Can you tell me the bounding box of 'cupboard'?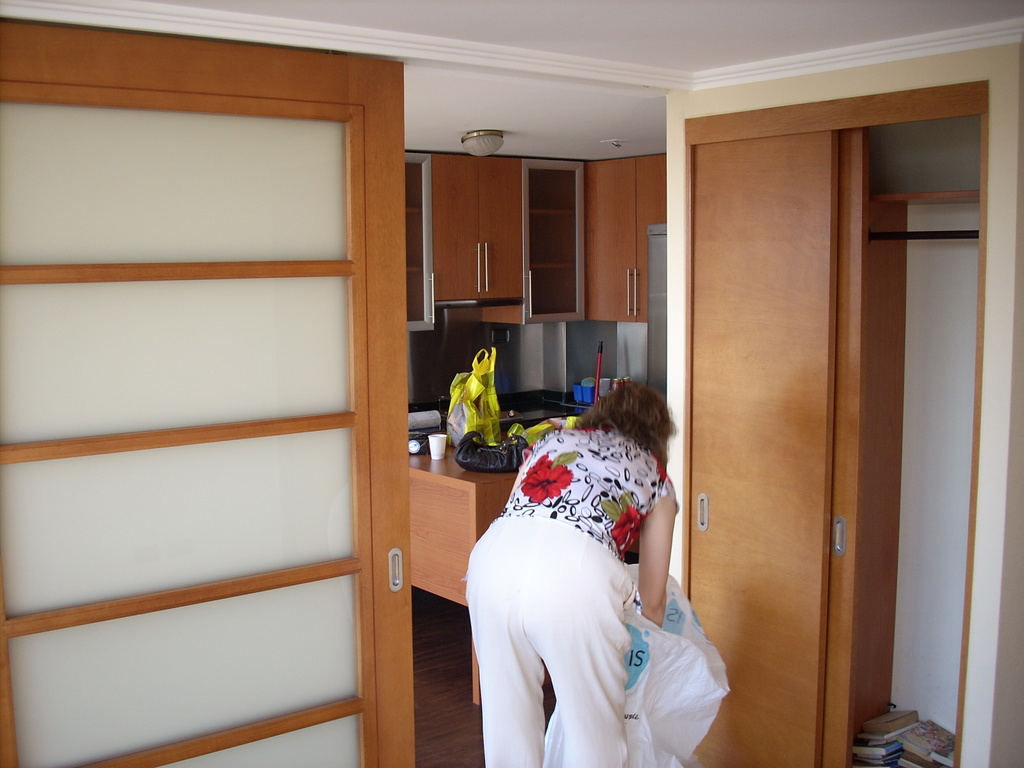
Rect(399, 150, 660, 340).
